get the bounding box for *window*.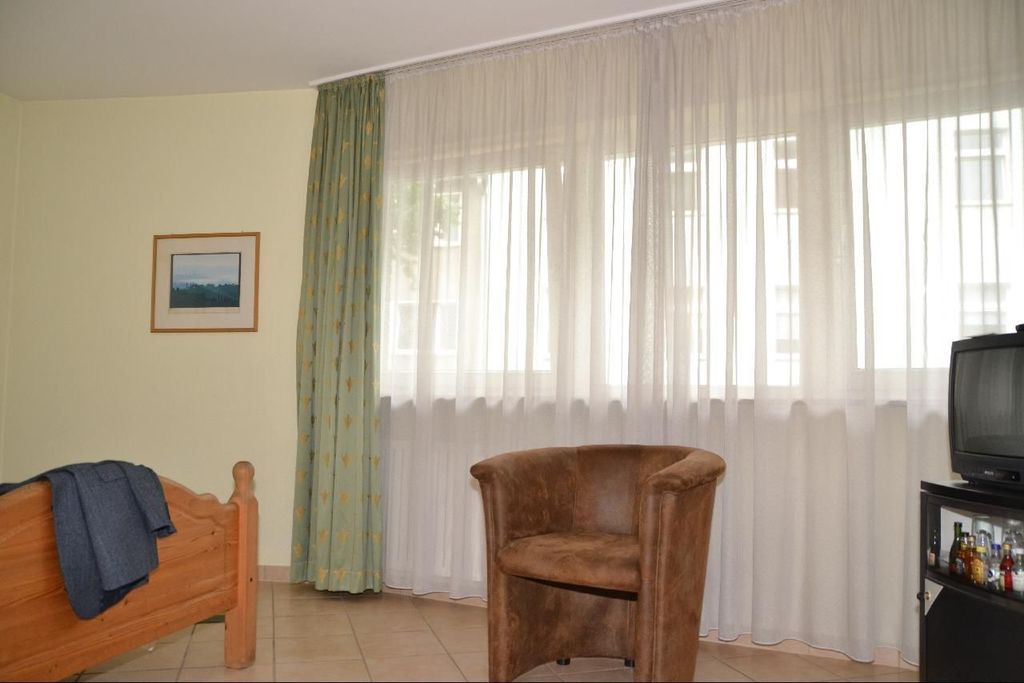
rect(836, 73, 1023, 370).
